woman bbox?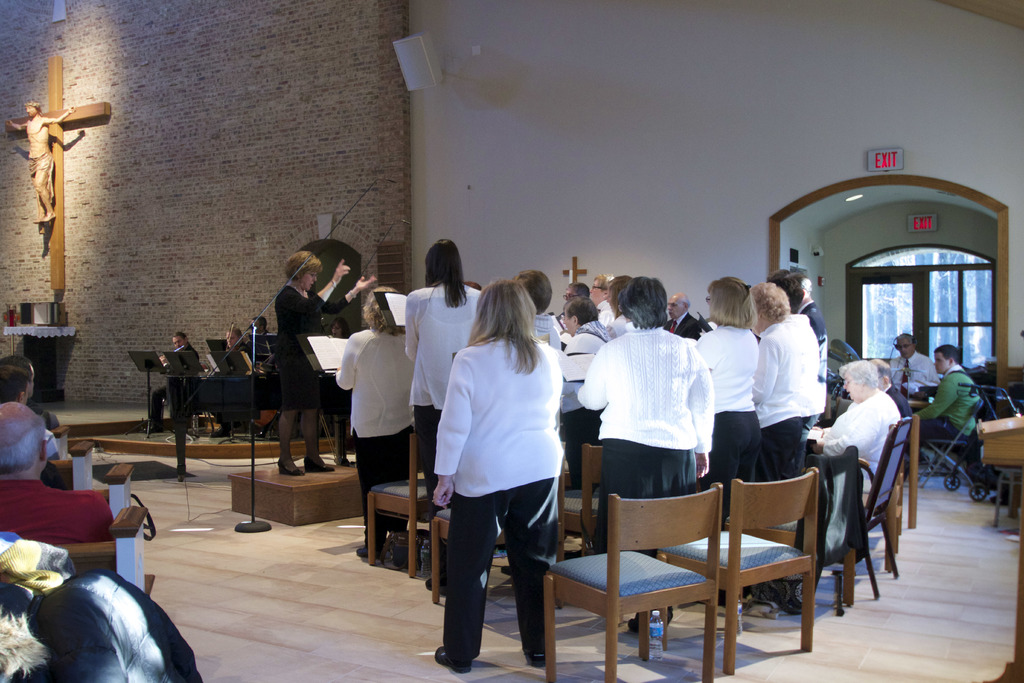
left=331, top=284, right=415, bottom=554
